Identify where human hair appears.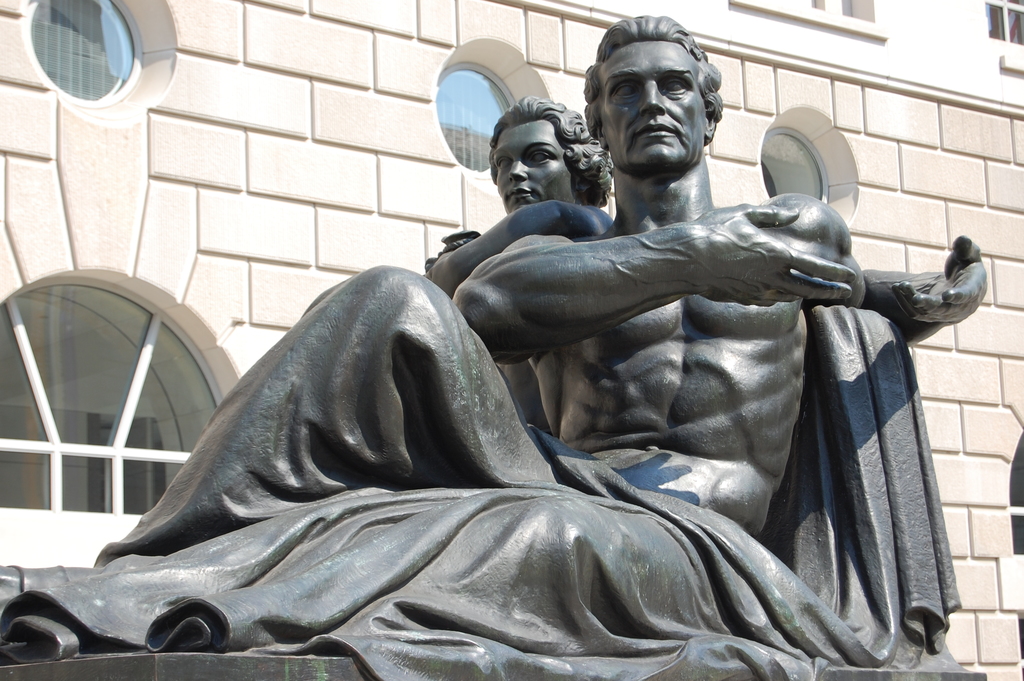
Appears at [x1=579, y1=6, x2=727, y2=126].
